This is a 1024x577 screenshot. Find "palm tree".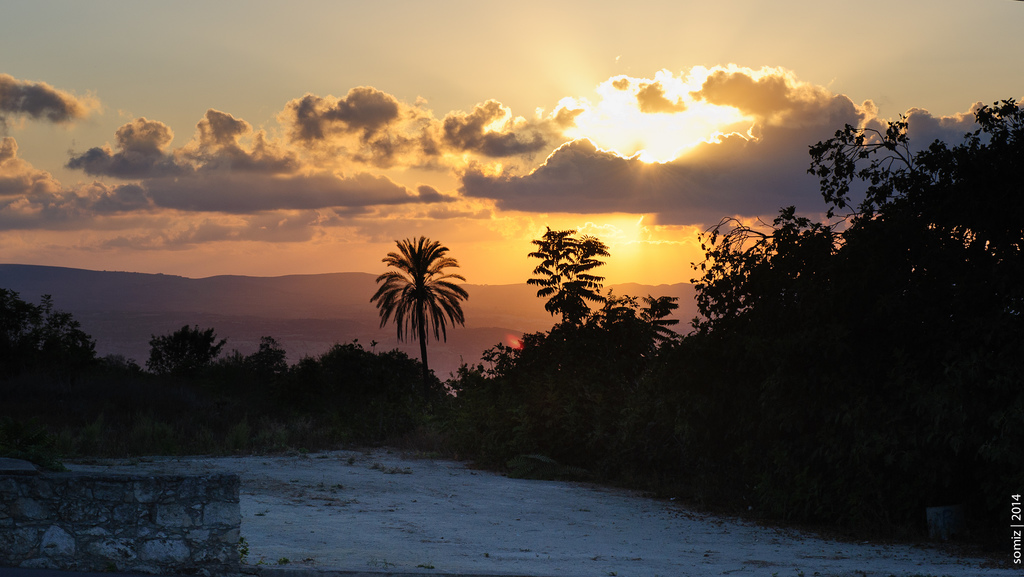
Bounding box: (367, 235, 460, 385).
